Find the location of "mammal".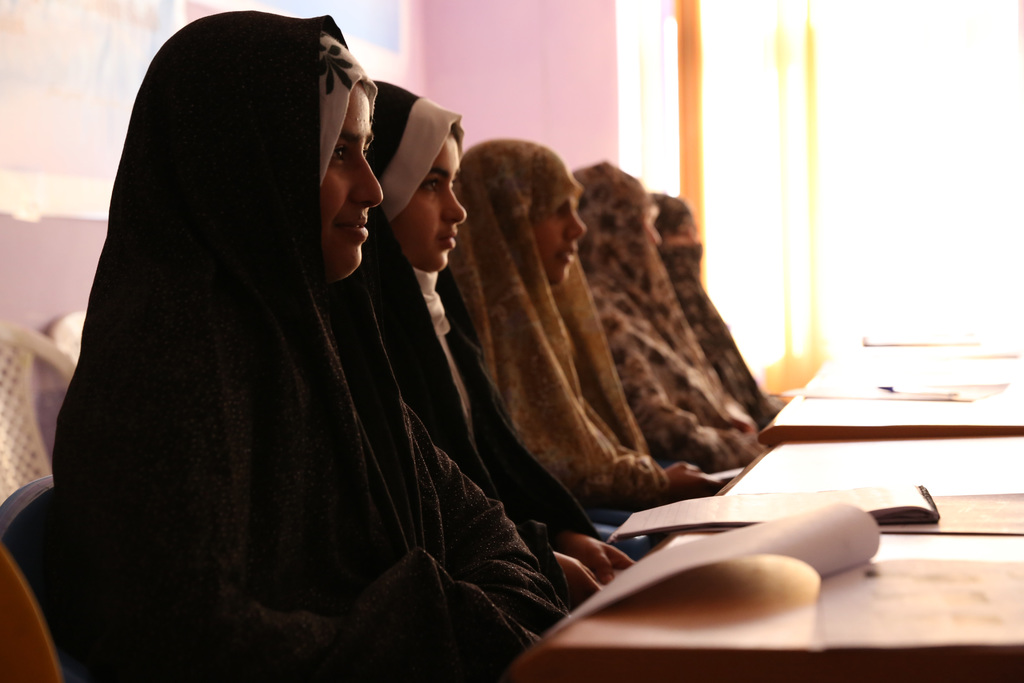
Location: 56:0:572:677.
